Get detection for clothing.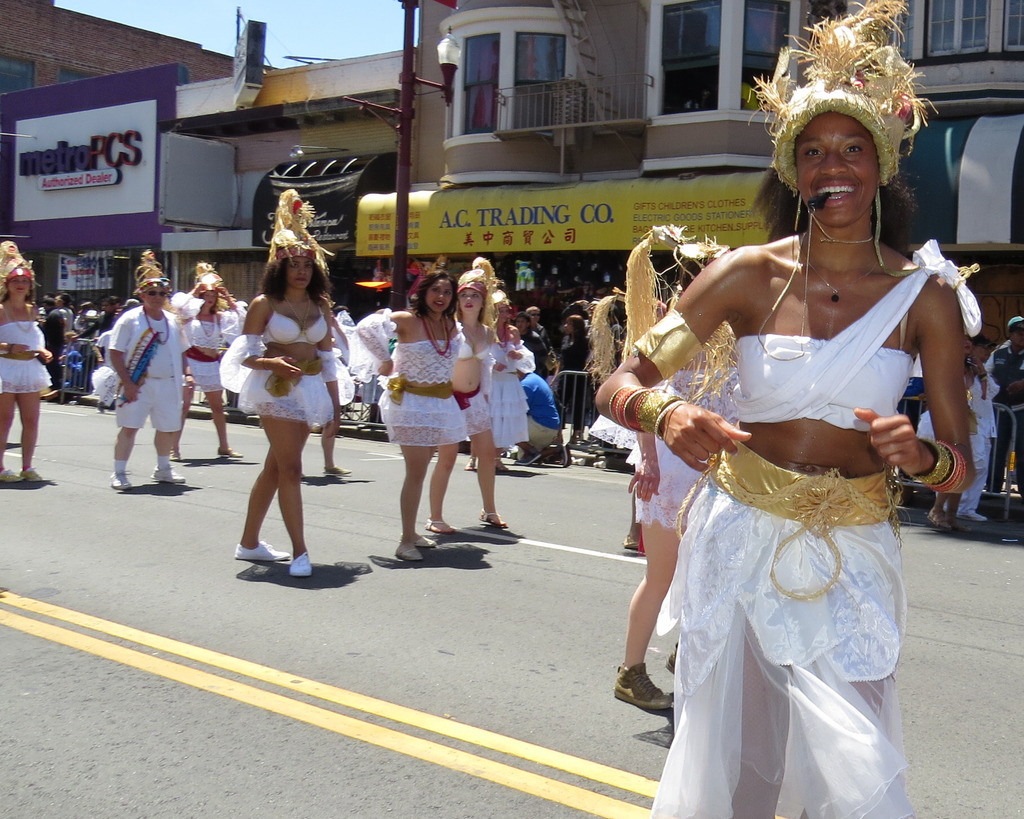
Detection: box(323, 317, 365, 400).
